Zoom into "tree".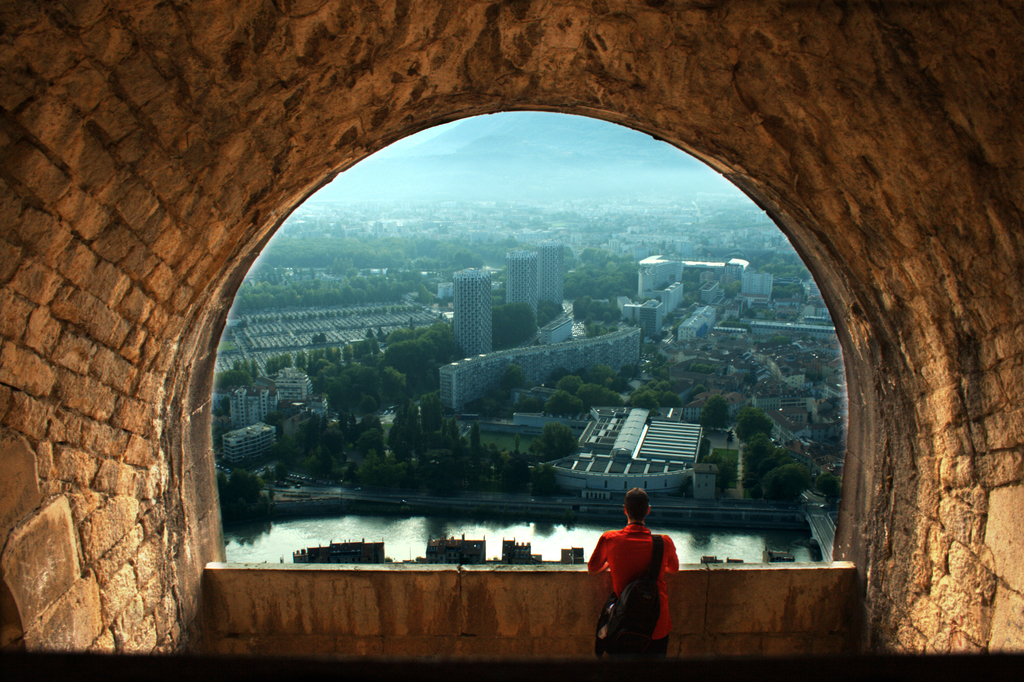
Zoom target: bbox=[717, 274, 741, 300].
